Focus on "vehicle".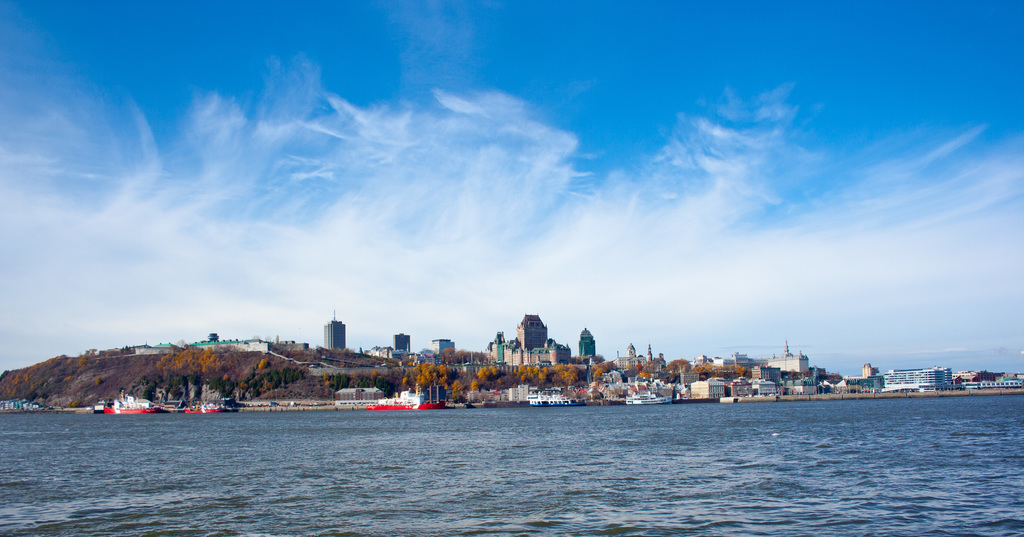
Focused at BBox(531, 390, 586, 410).
